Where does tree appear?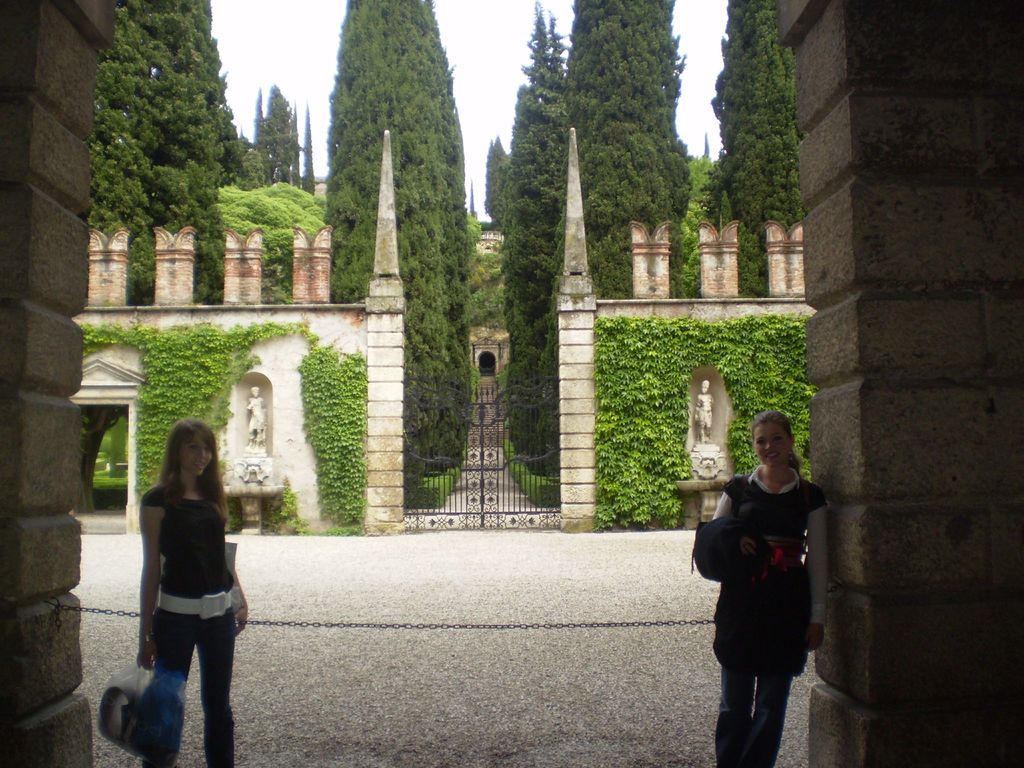
Appears at x1=76, y1=23, x2=255, y2=277.
